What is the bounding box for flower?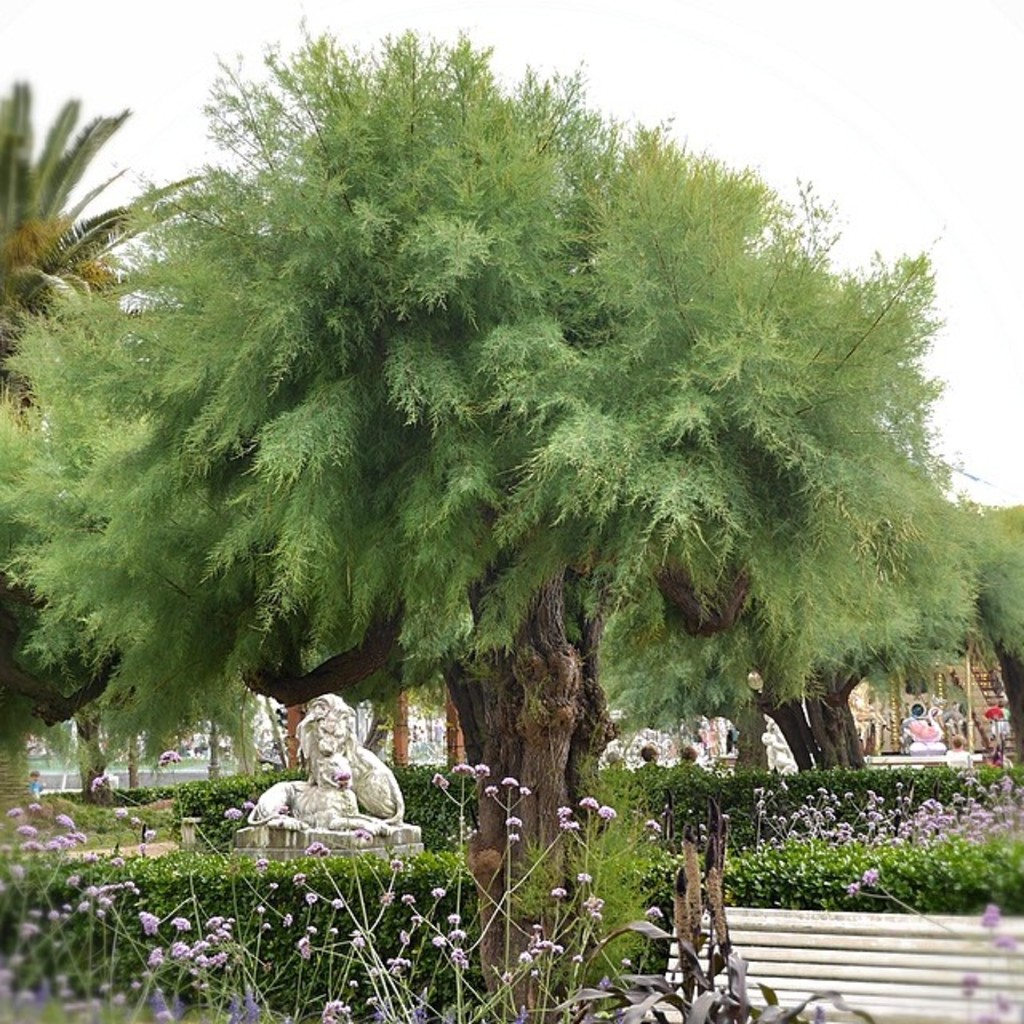
locate(453, 947, 467, 962).
